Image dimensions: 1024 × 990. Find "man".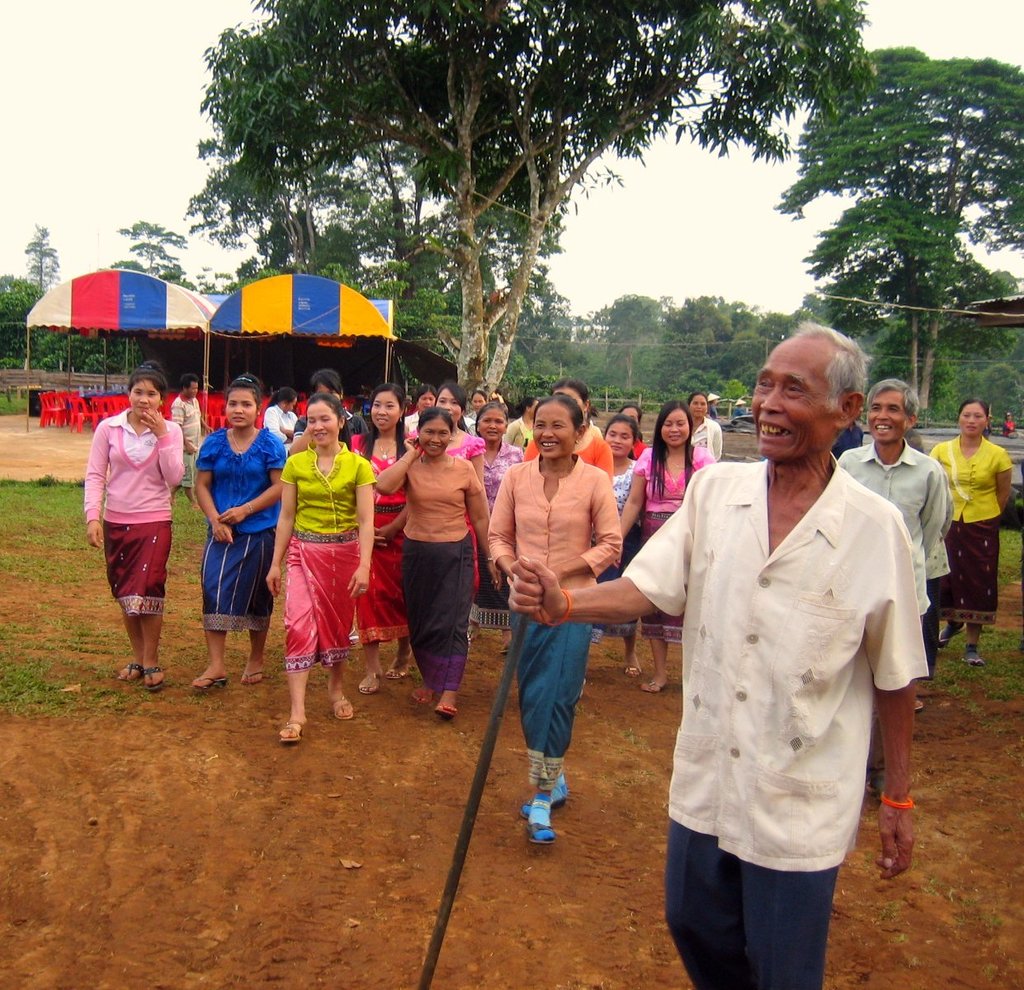
<region>833, 403, 864, 459</region>.
